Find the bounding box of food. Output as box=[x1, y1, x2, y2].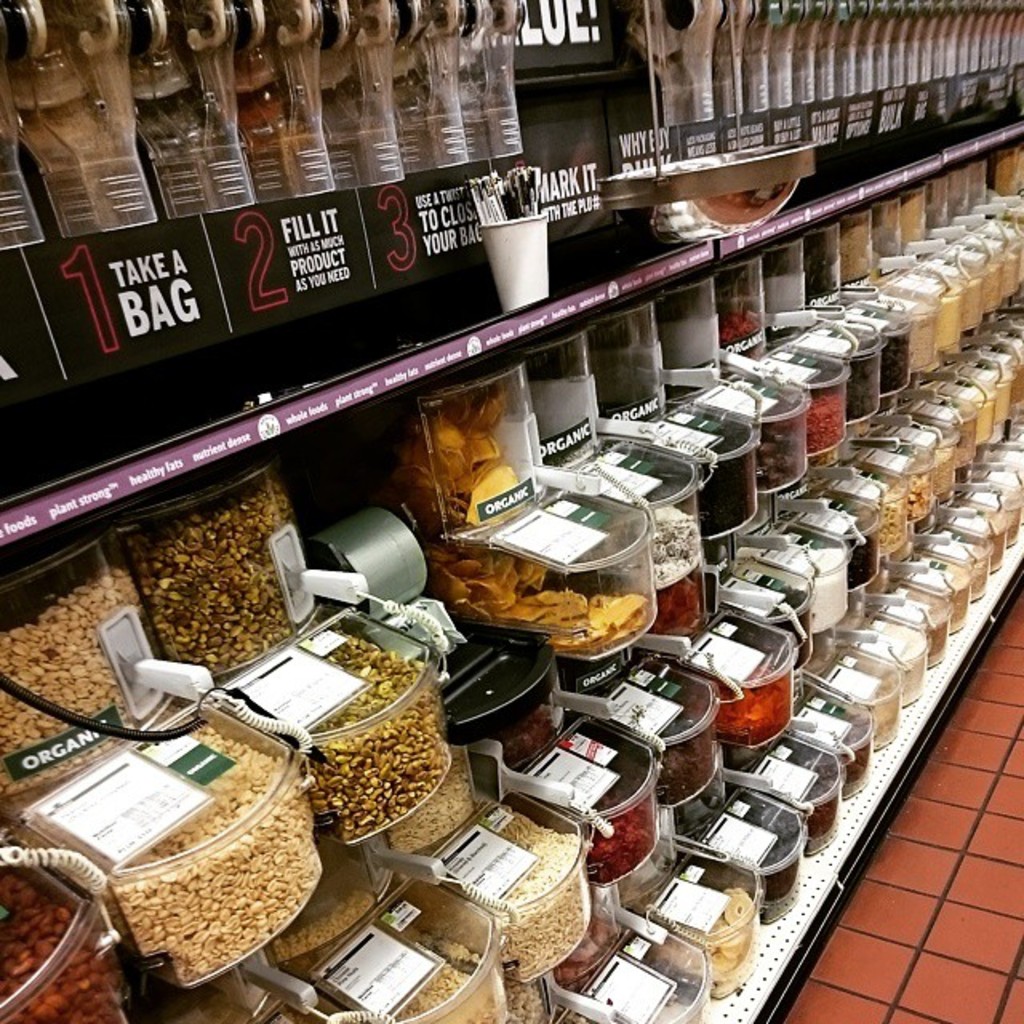
box=[397, 958, 490, 1022].
